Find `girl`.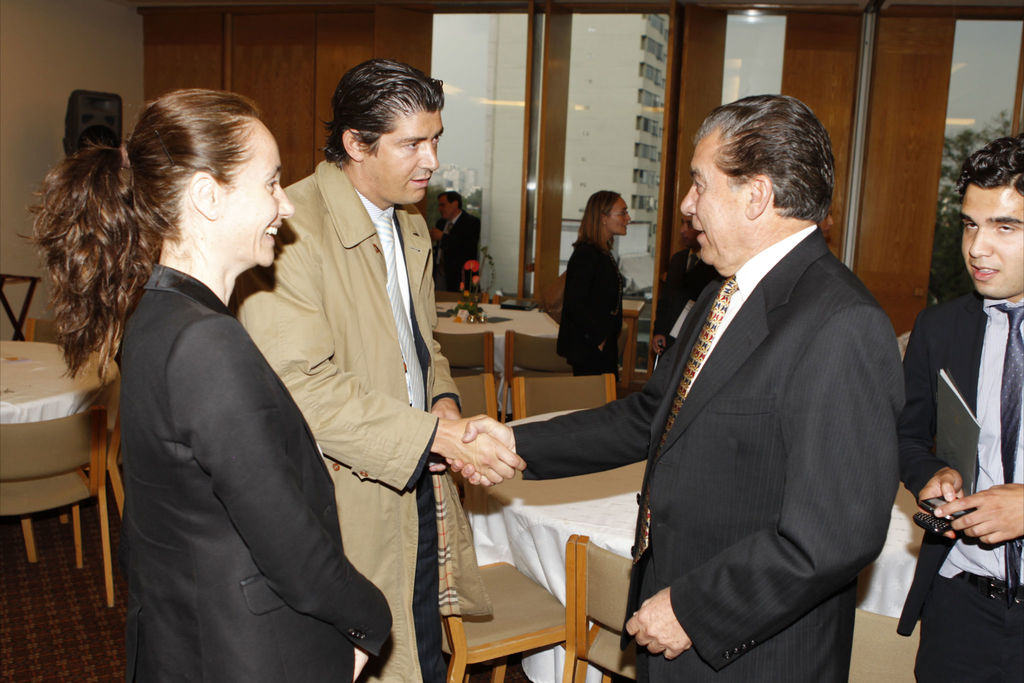
box=[45, 85, 386, 677].
